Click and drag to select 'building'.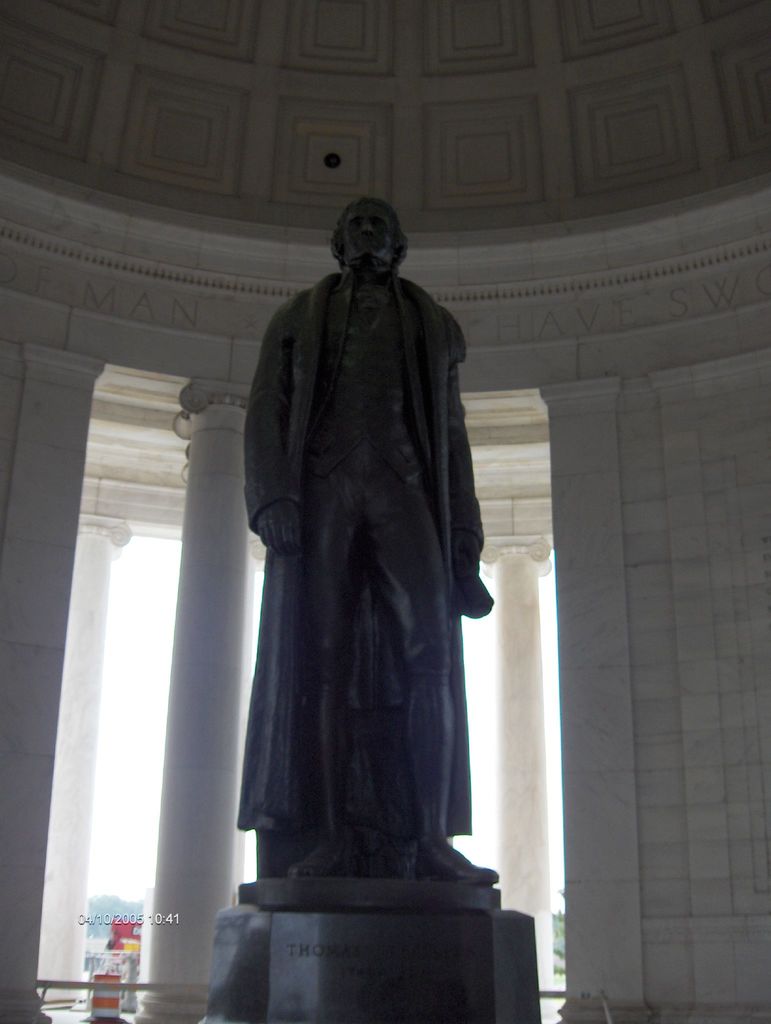
Selection: region(0, 0, 770, 1023).
